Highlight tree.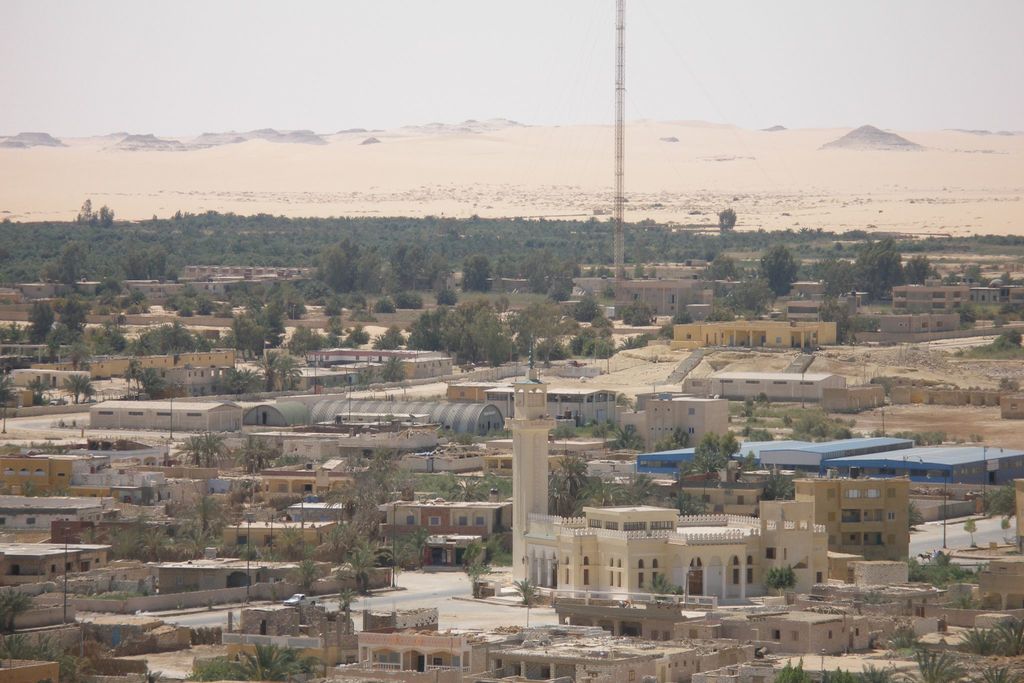
Highlighted region: x1=621 y1=334 x2=645 y2=349.
